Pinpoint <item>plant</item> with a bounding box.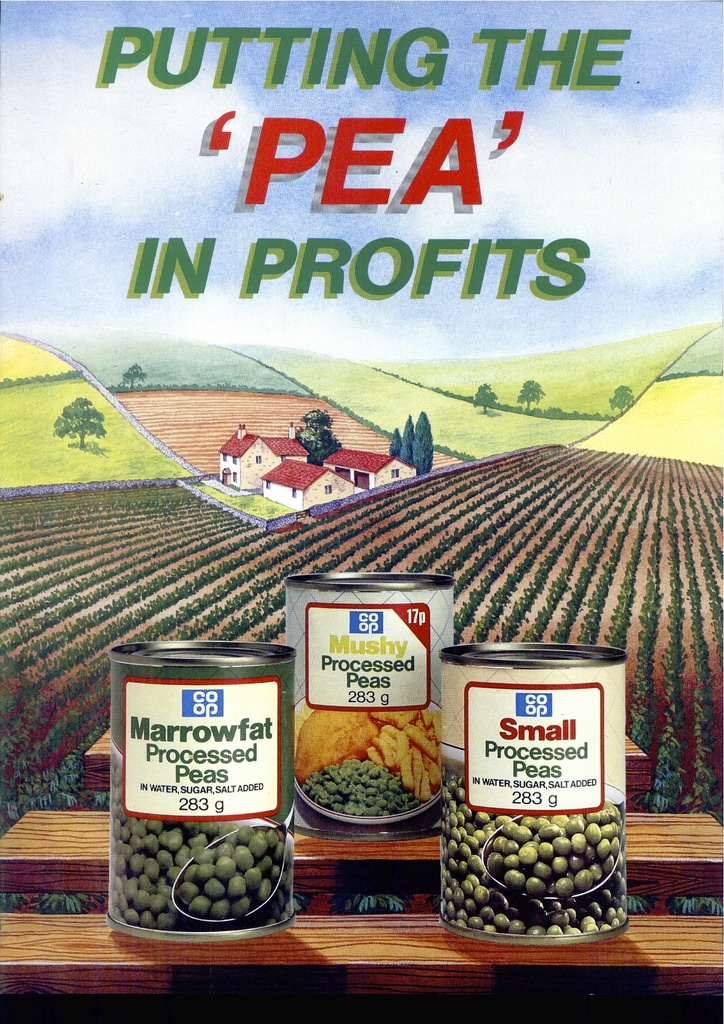
<bbox>120, 359, 160, 389</bbox>.
